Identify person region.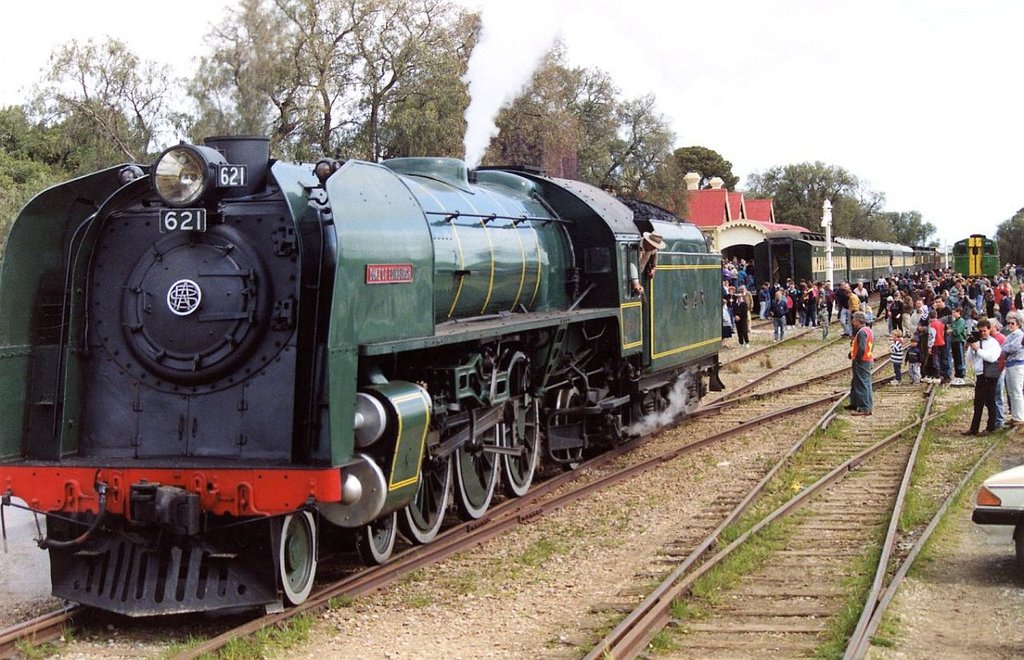
Region: left=725, top=280, right=726, bottom=293.
